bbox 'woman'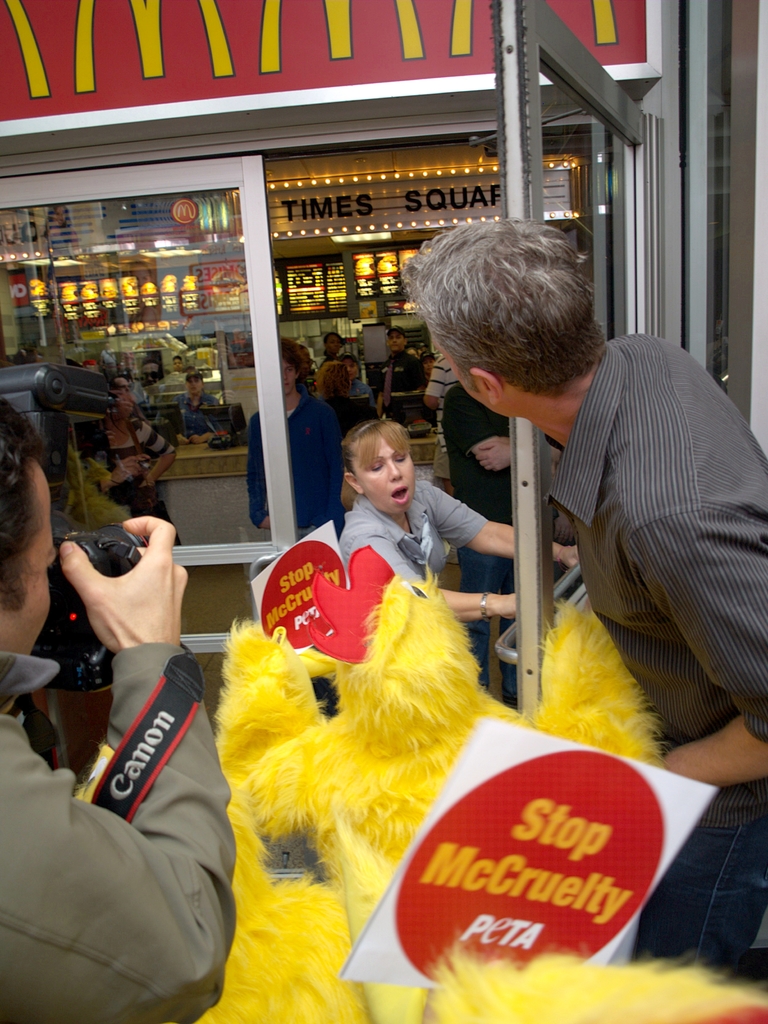
{"x1": 320, "y1": 323, "x2": 348, "y2": 364}
